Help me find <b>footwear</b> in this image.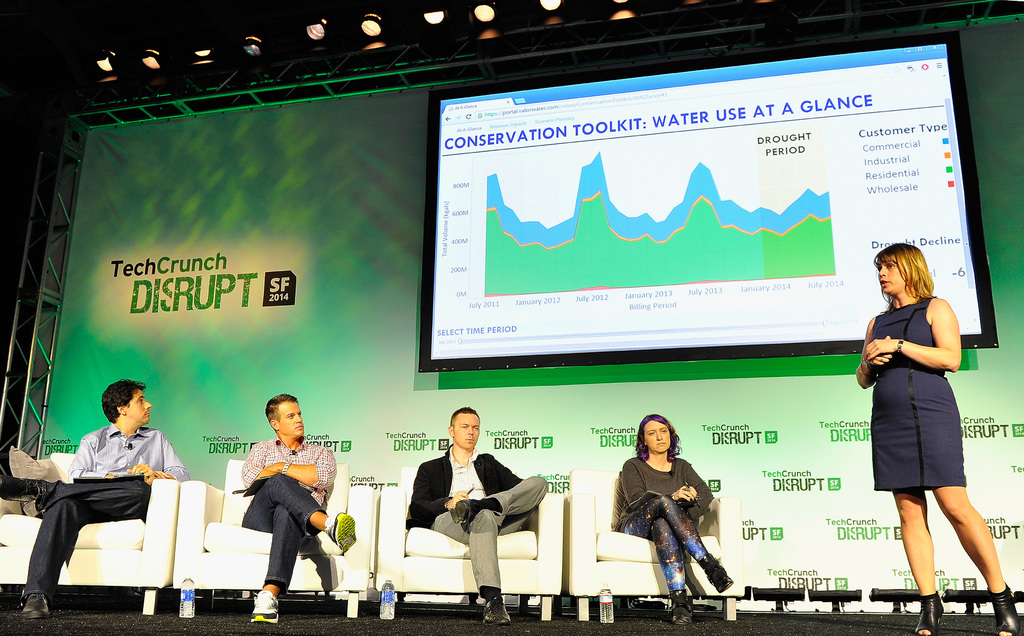
Found it: box=[701, 551, 739, 594].
